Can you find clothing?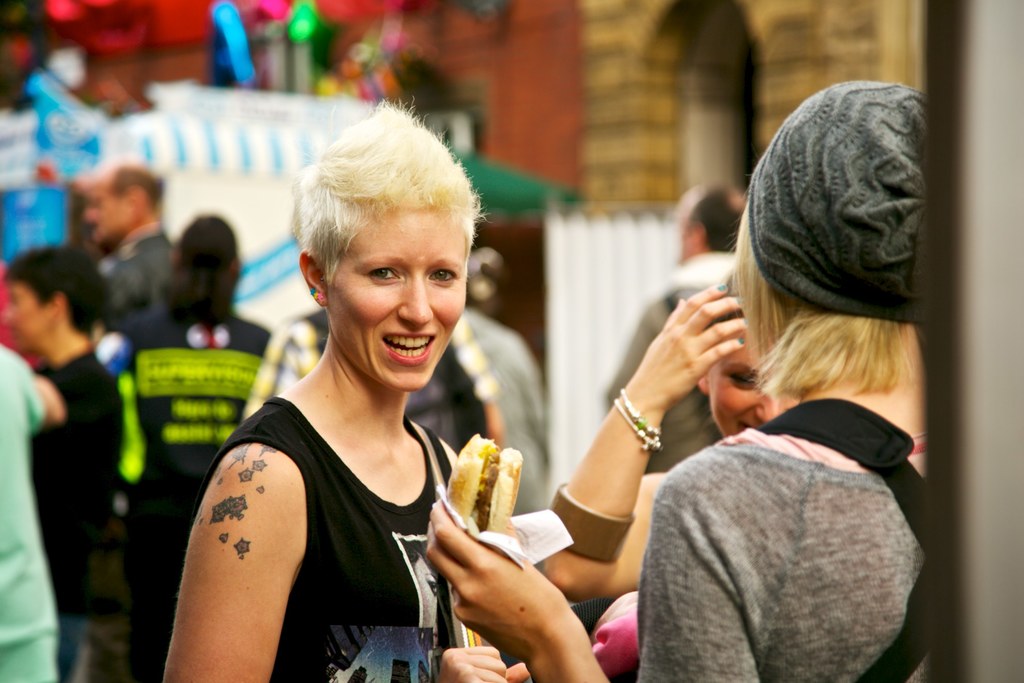
Yes, bounding box: BBox(31, 352, 125, 682).
